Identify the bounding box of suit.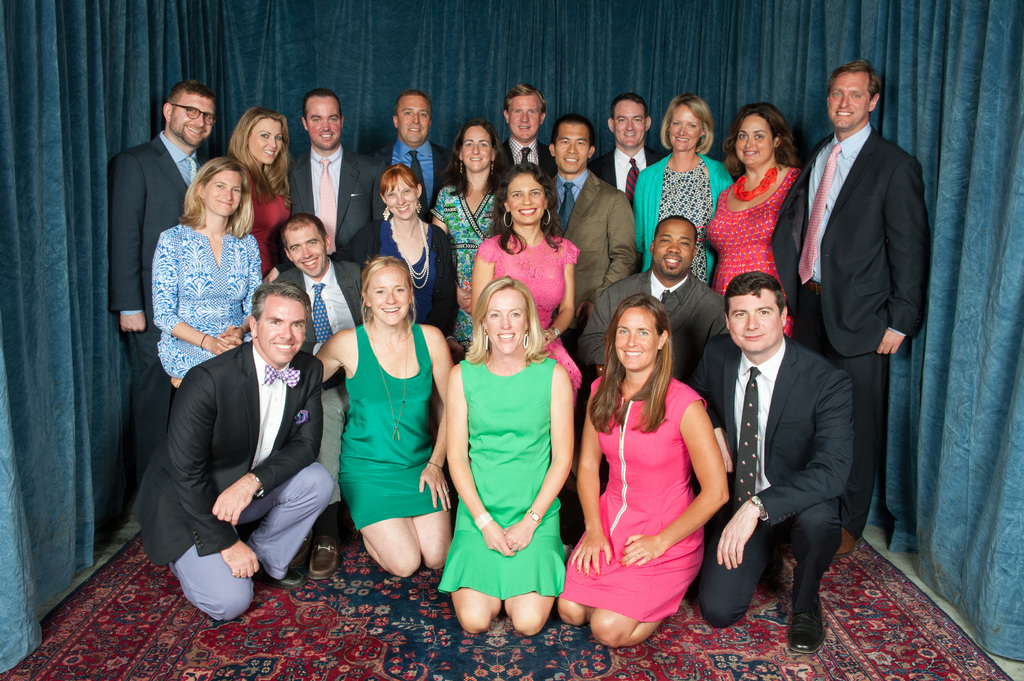
box(687, 335, 852, 628).
